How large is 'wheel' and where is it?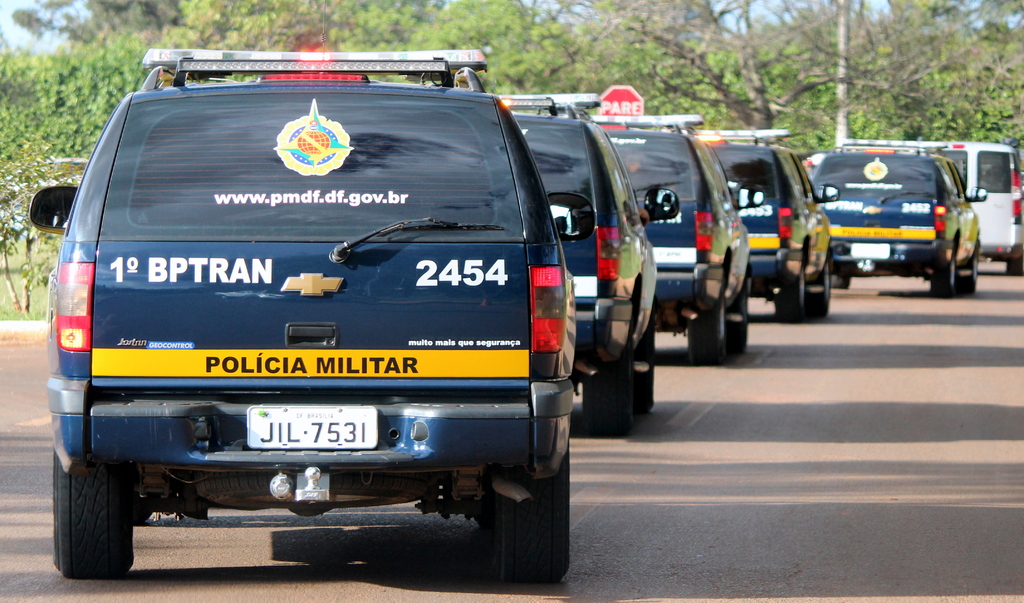
Bounding box: select_region(42, 442, 136, 576).
